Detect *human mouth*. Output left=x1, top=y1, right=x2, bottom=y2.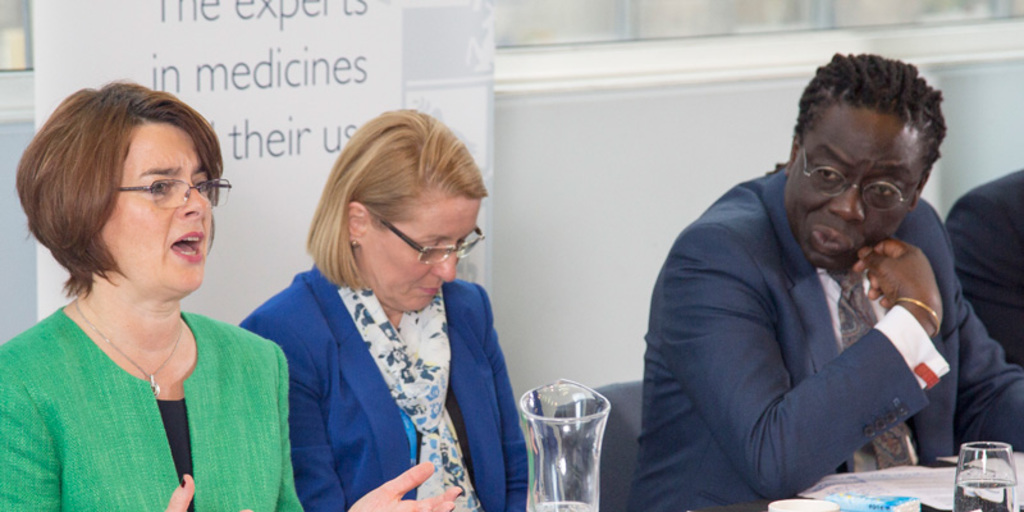
left=170, top=233, right=206, bottom=261.
